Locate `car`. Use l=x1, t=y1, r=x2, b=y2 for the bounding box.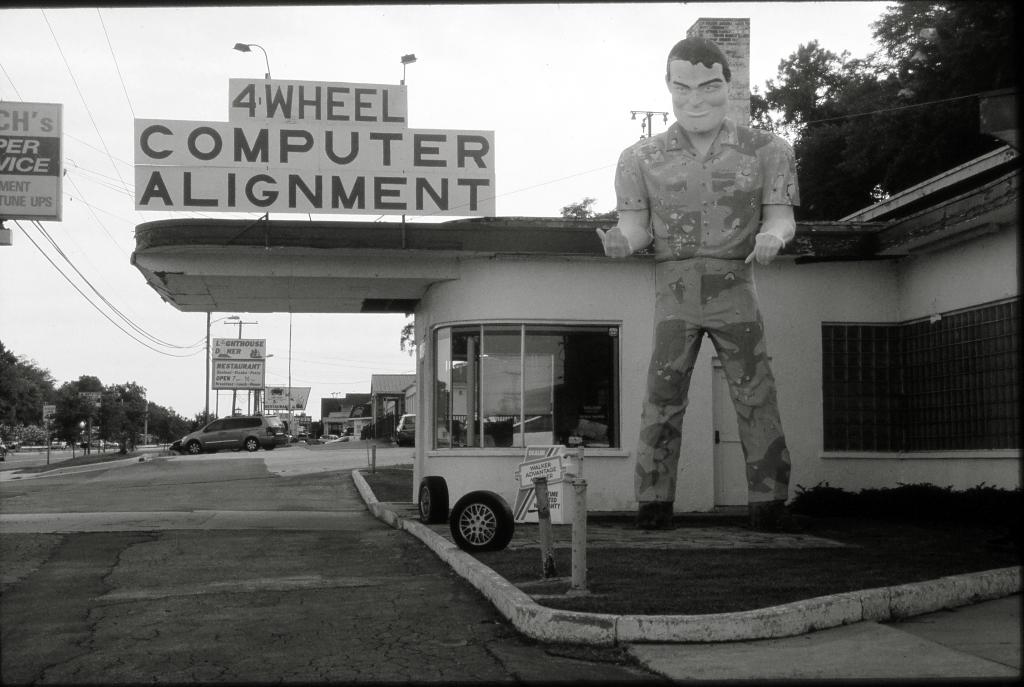
l=51, t=438, r=67, b=449.
